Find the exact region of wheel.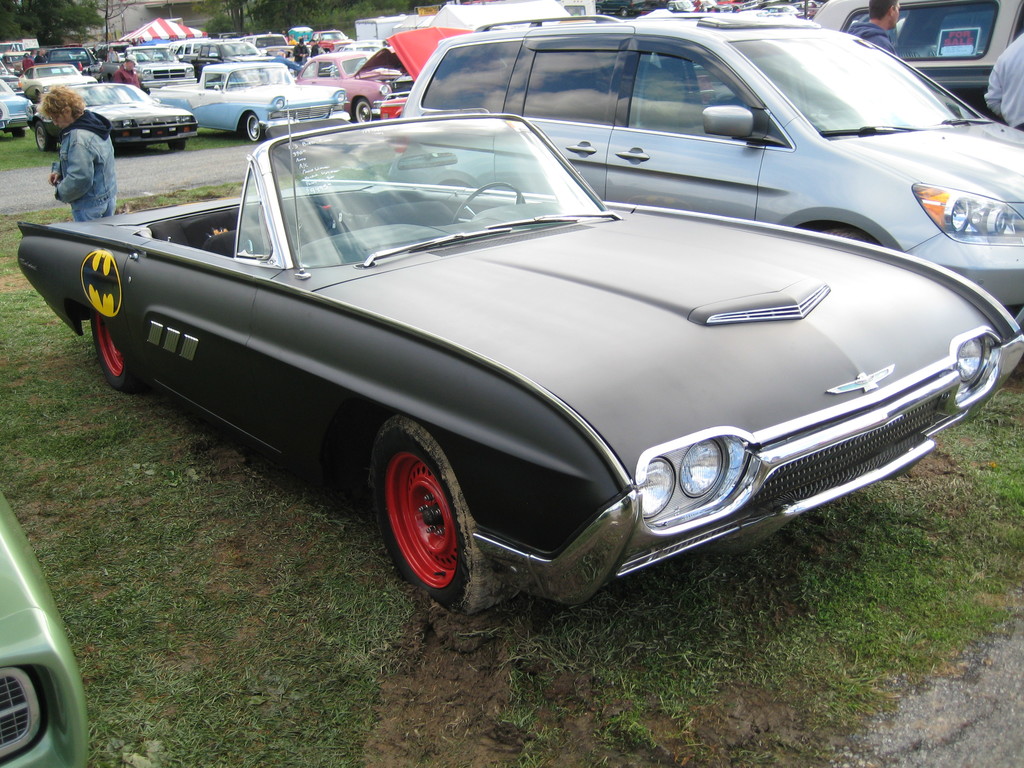
Exact region: bbox=[91, 309, 145, 391].
